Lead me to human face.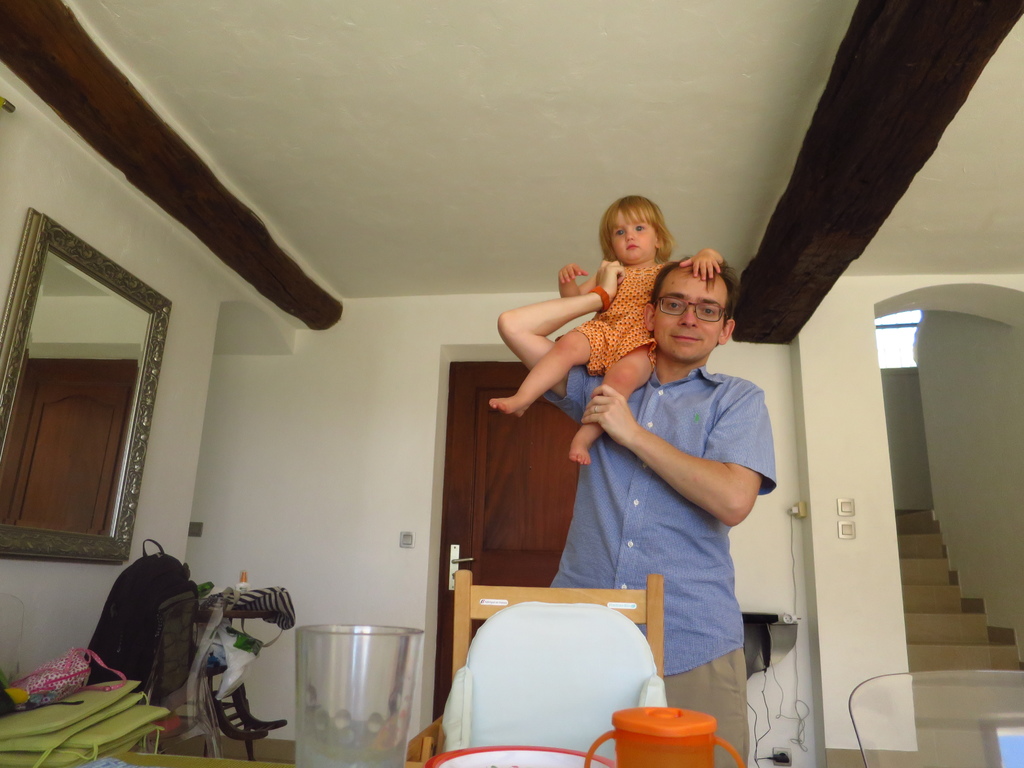
Lead to pyautogui.locateOnScreen(653, 264, 729, 363).
